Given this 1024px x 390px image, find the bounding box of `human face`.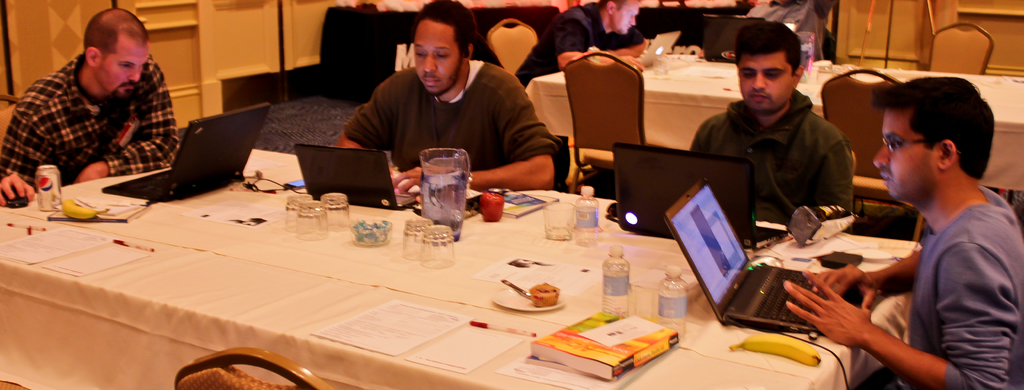
box=[870, 108, 932, 195].
